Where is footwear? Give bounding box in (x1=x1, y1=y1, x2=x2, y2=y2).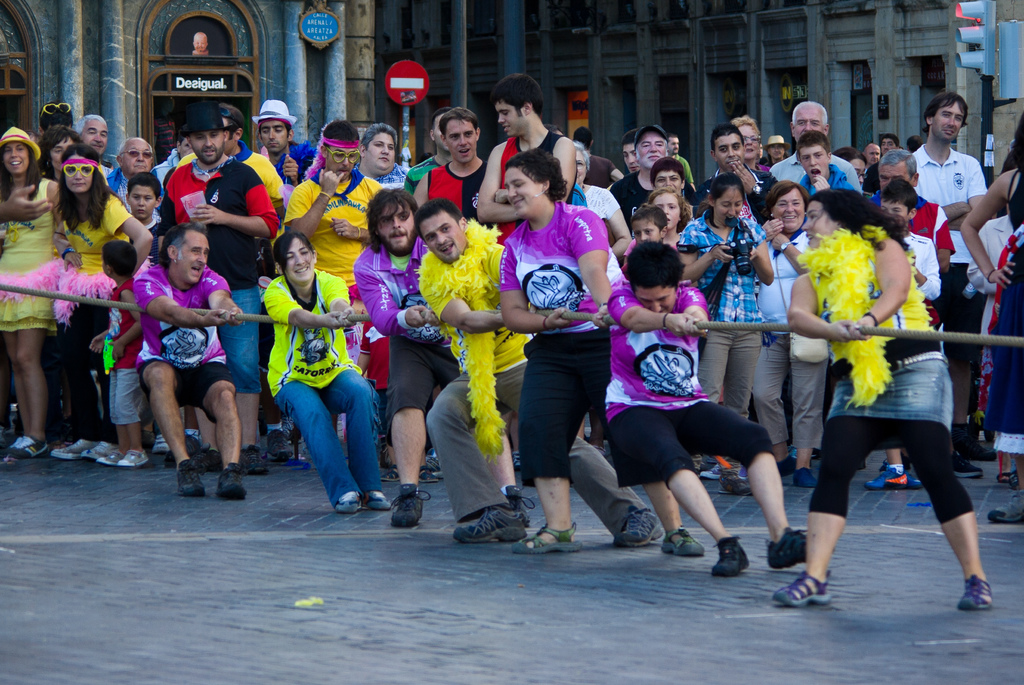
(x1=53, y1=439, x2=95, y2=458).
